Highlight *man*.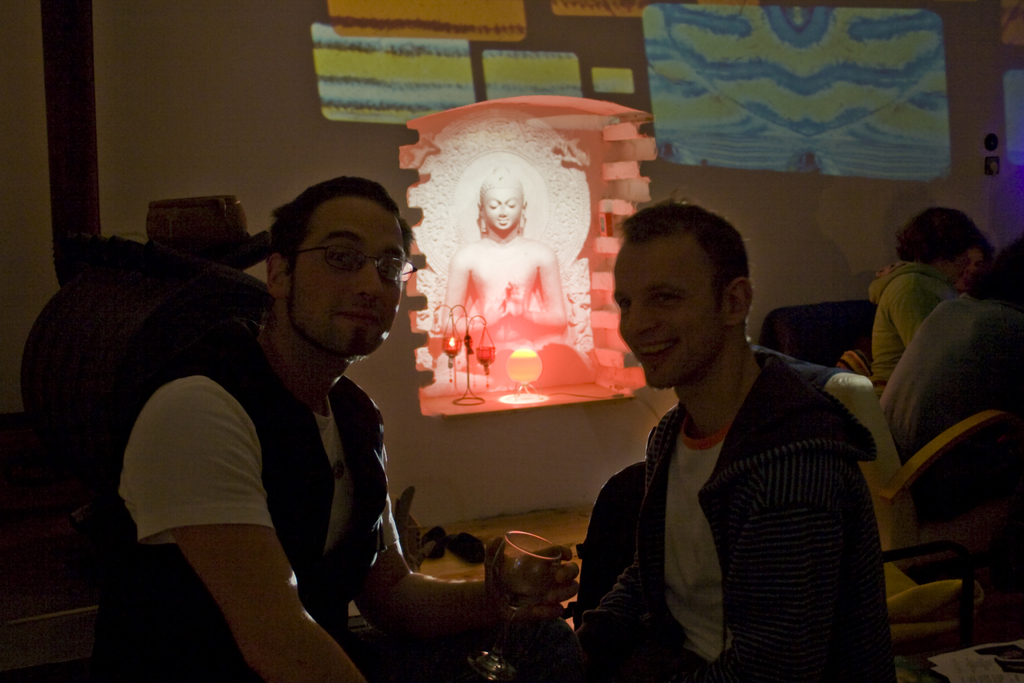
Highlighted region: (95, 176, 582, 682).
